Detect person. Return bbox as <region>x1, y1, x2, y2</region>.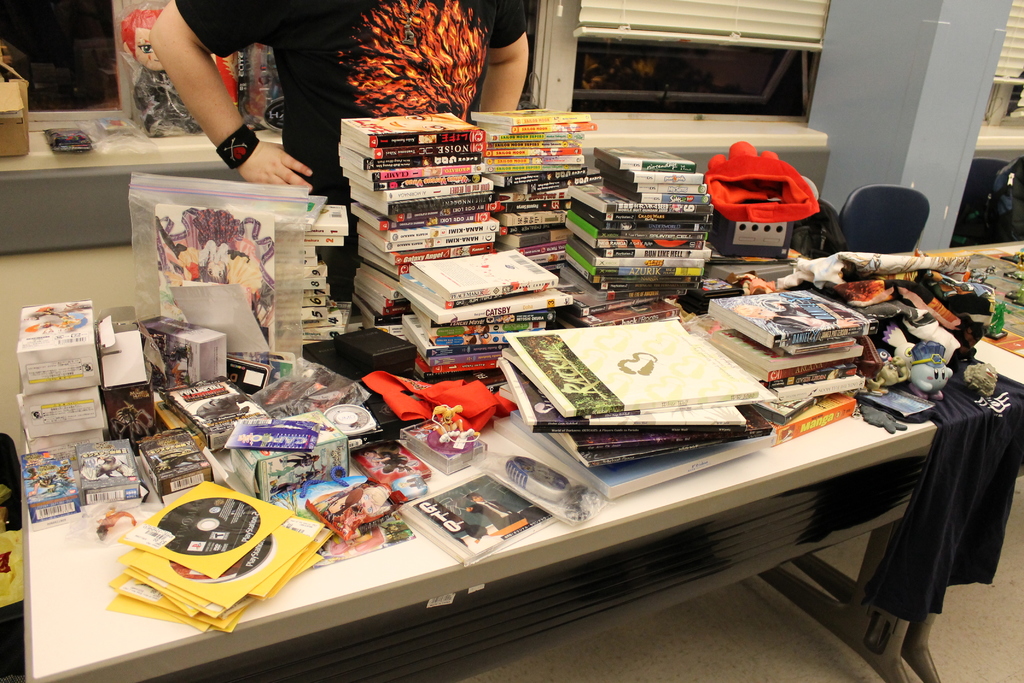
<region>121, 8, 205, 136</region>.
